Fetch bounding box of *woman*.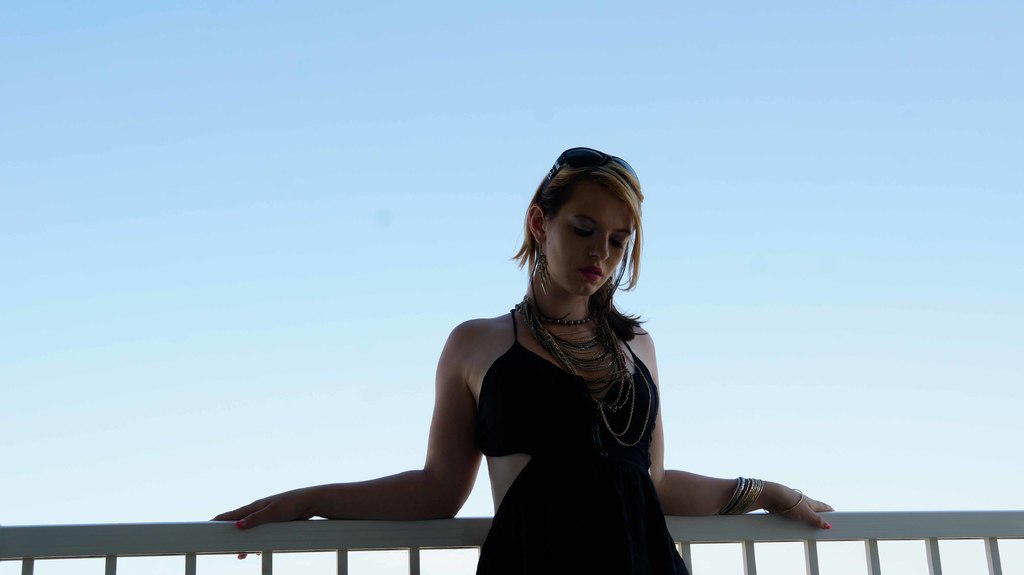
Bbox: 214 145 845 573.
